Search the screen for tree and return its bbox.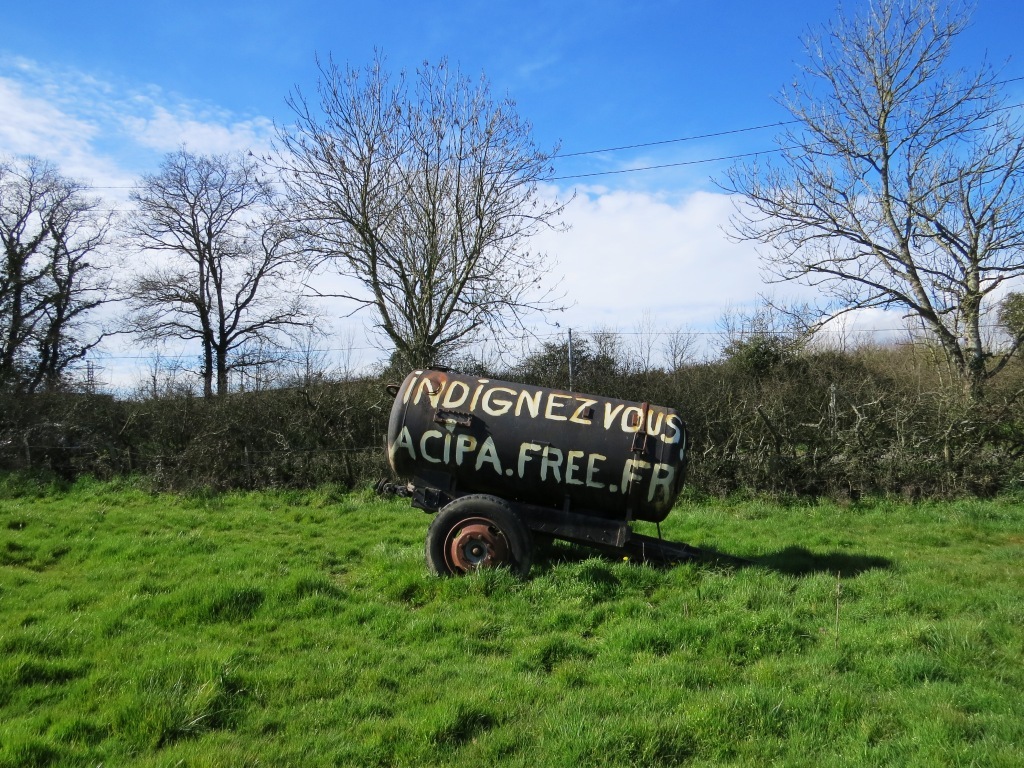
Found: 120, 144, 341, 432.
